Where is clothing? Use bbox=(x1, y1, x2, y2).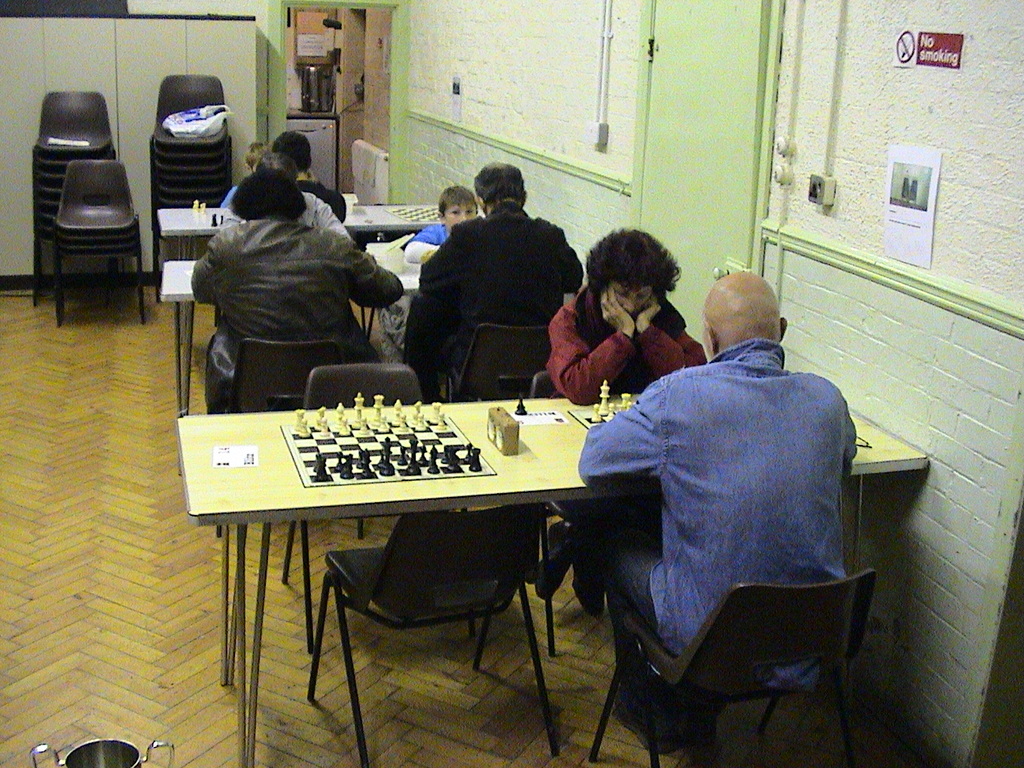
bbox=(406, 202, 587, 398).
